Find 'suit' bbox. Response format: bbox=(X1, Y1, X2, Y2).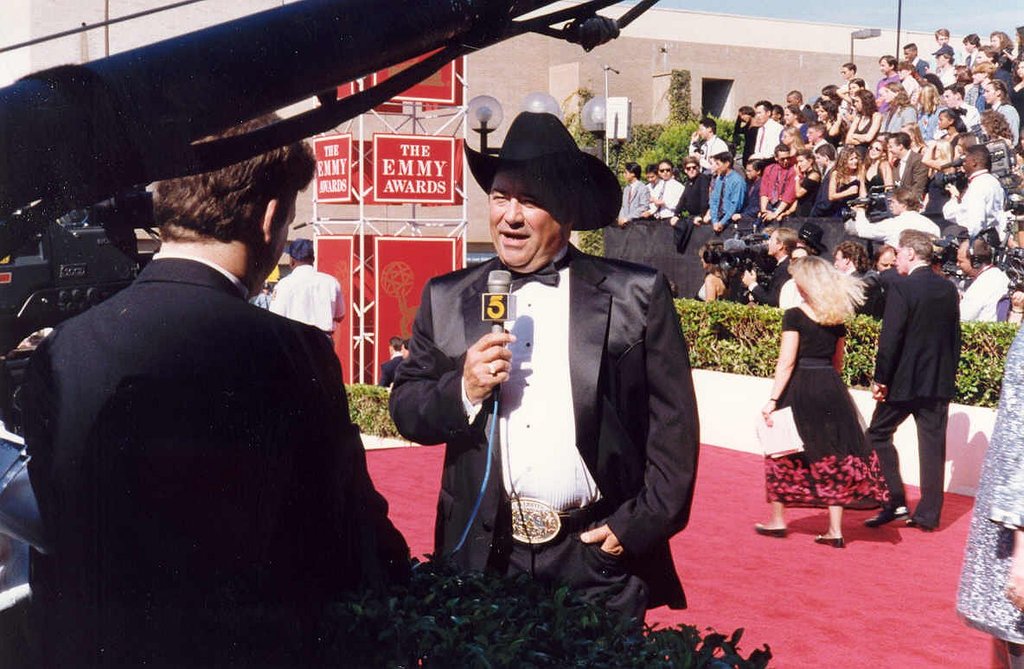
bbox=(892, 150, 931, 203).
